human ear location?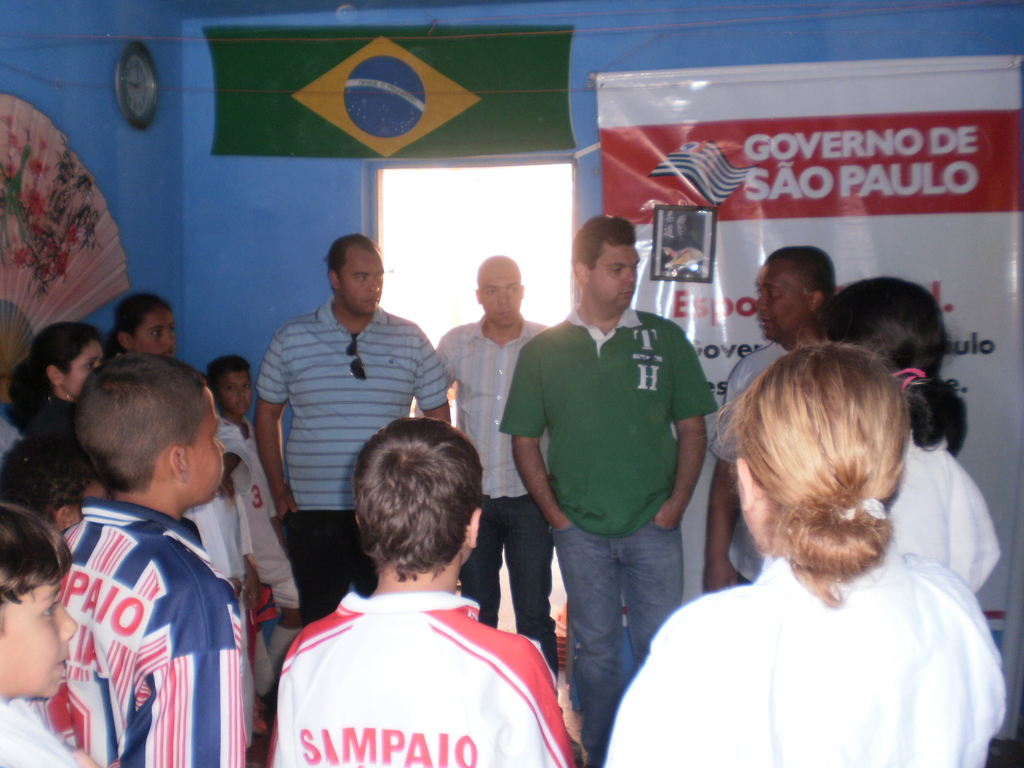
crop(329, 269, 338, 291)
